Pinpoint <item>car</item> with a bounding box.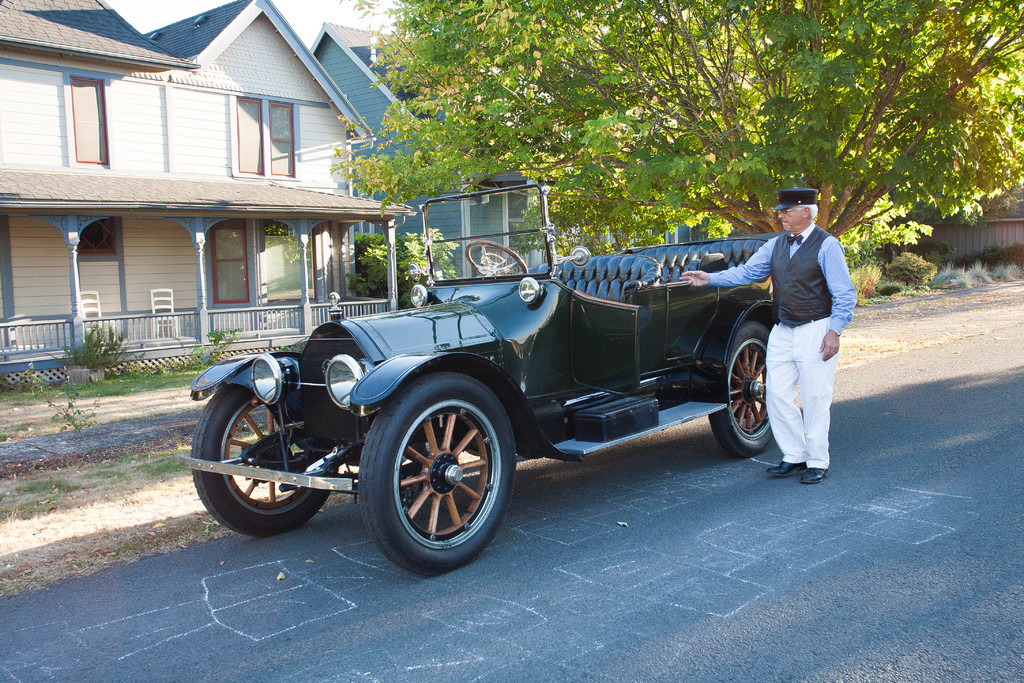
bbox=[205, 214, 835, 561].
